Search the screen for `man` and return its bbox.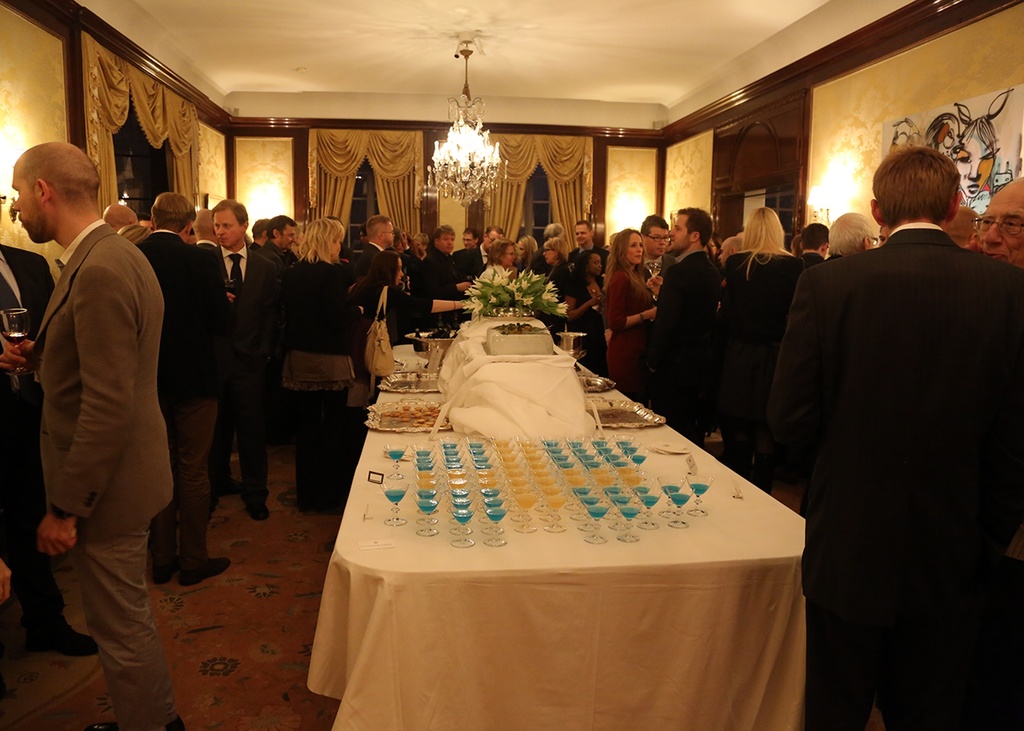
Found: 6/134/178/730.
